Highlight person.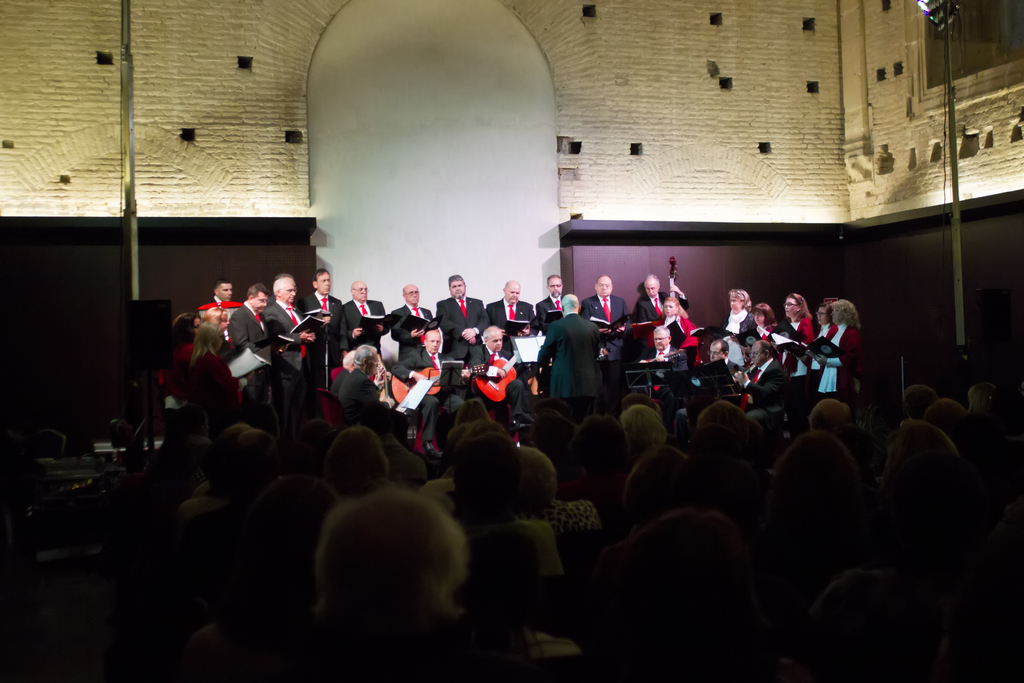
Highlighted region: bbox=(687, 399, 753, 443).
